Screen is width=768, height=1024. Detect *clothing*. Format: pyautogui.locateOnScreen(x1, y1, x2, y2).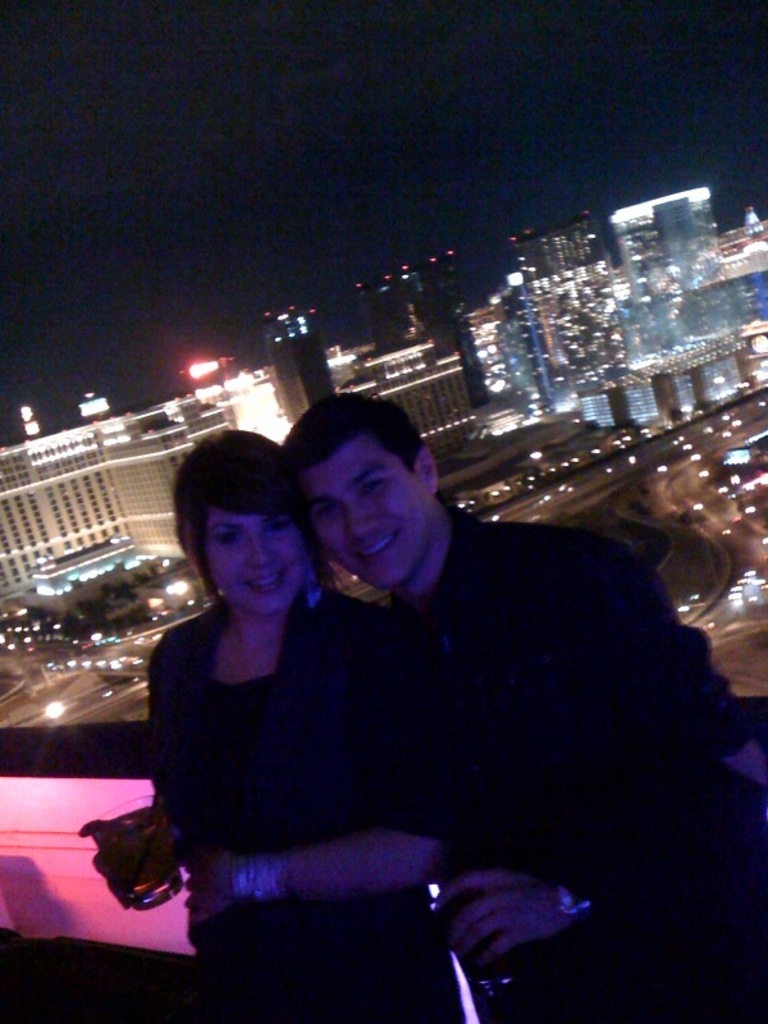
pyautogui.locateOnScreen(370, 498, 767, 1023).
